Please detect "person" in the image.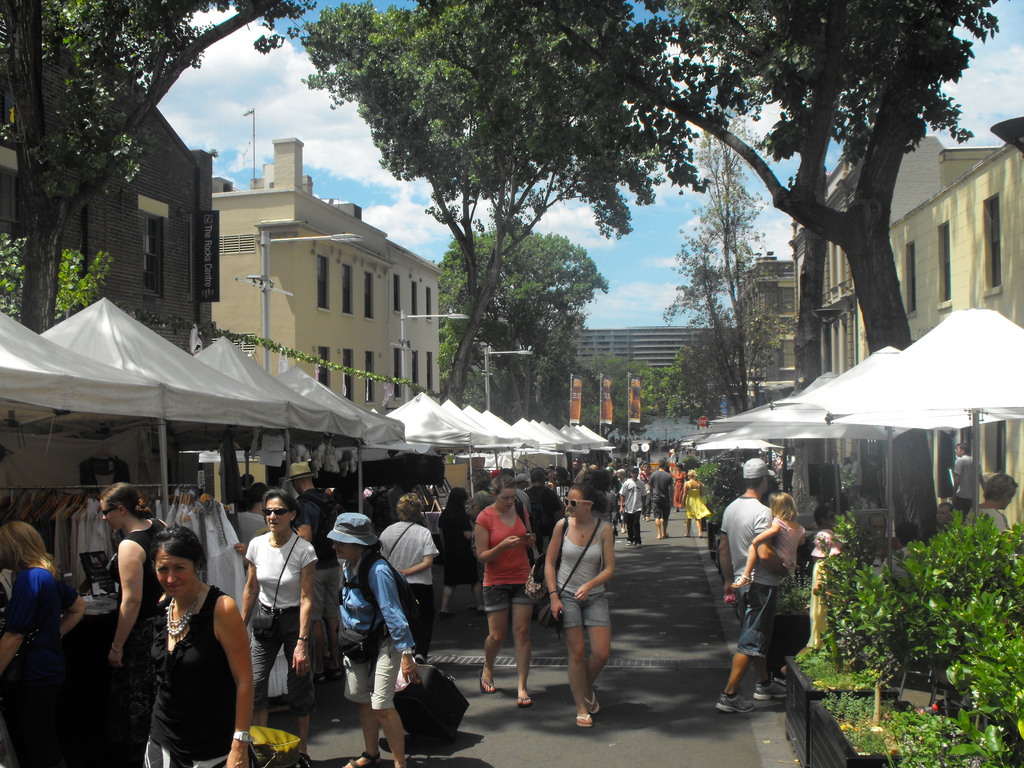
BBox(678, 468, 710, 540).
